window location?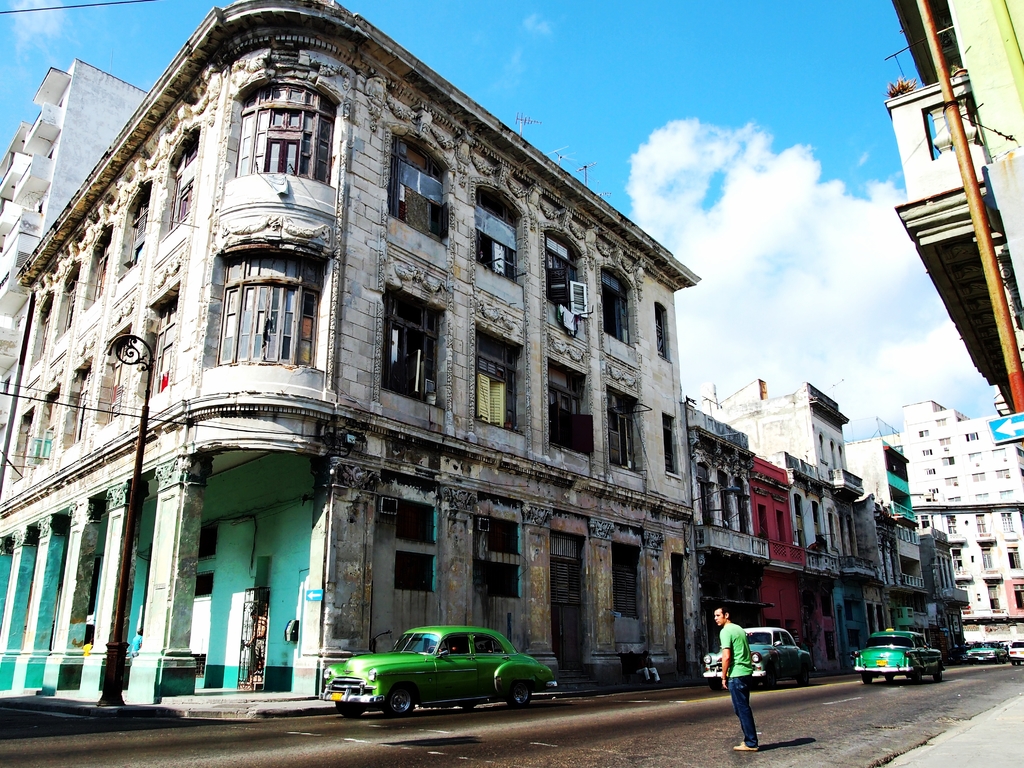
472,519,516,556
